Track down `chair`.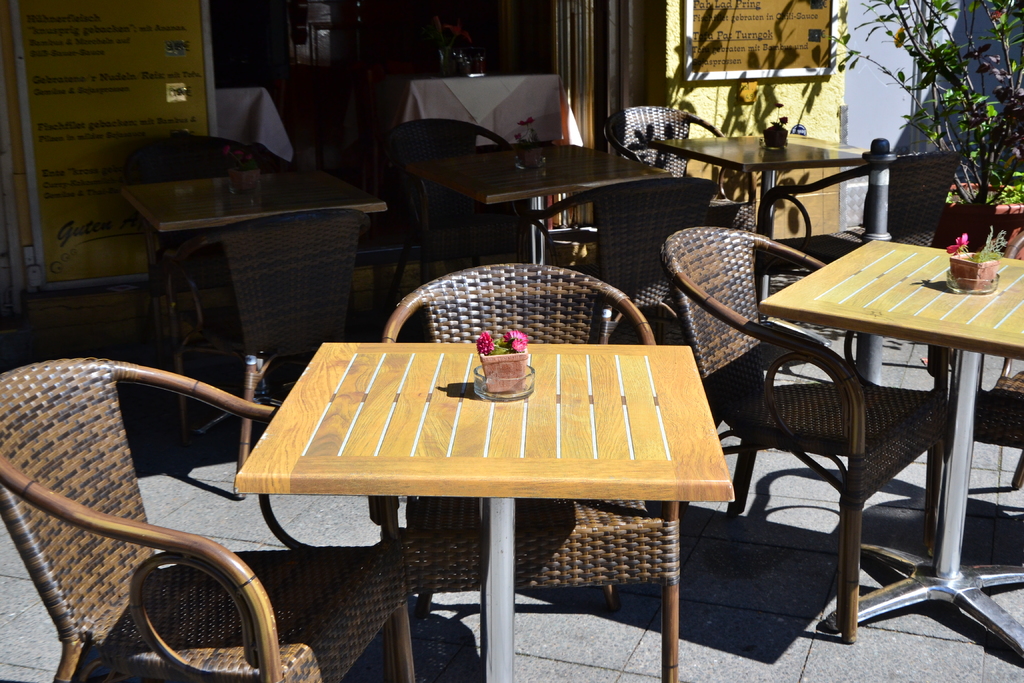
Tracked to {"x1": 925, "y1": 229, "x2": 1023, "y2": 541}.
